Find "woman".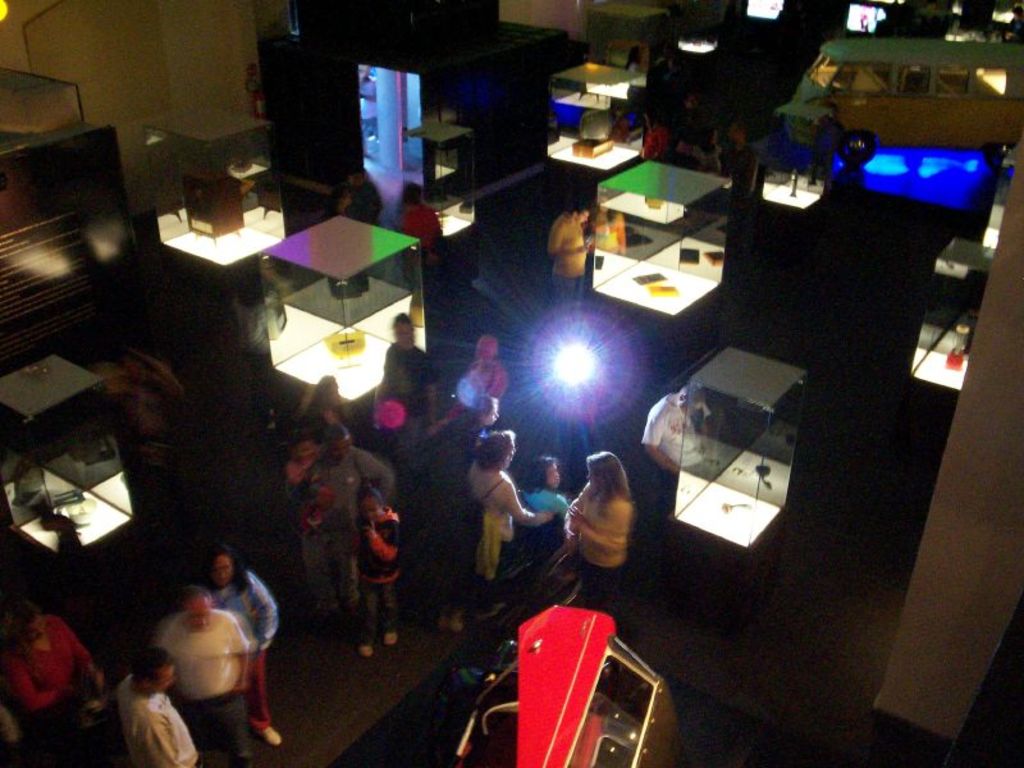
BBox(462, 430, 553, 618).
